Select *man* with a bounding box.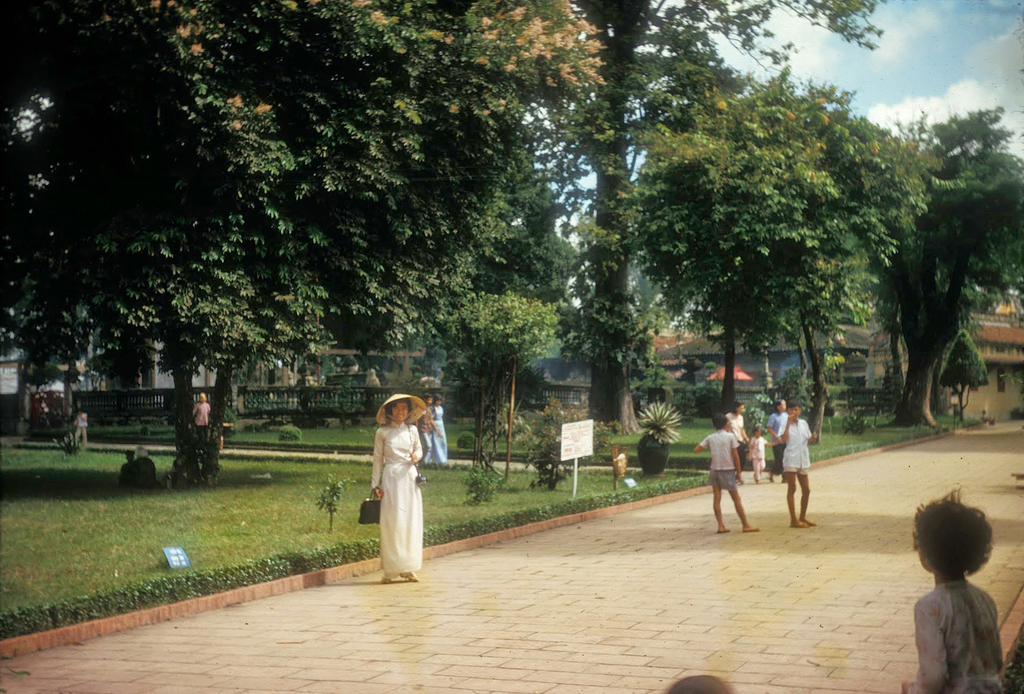
[left=410, top=395, right=440, bottom=467].
